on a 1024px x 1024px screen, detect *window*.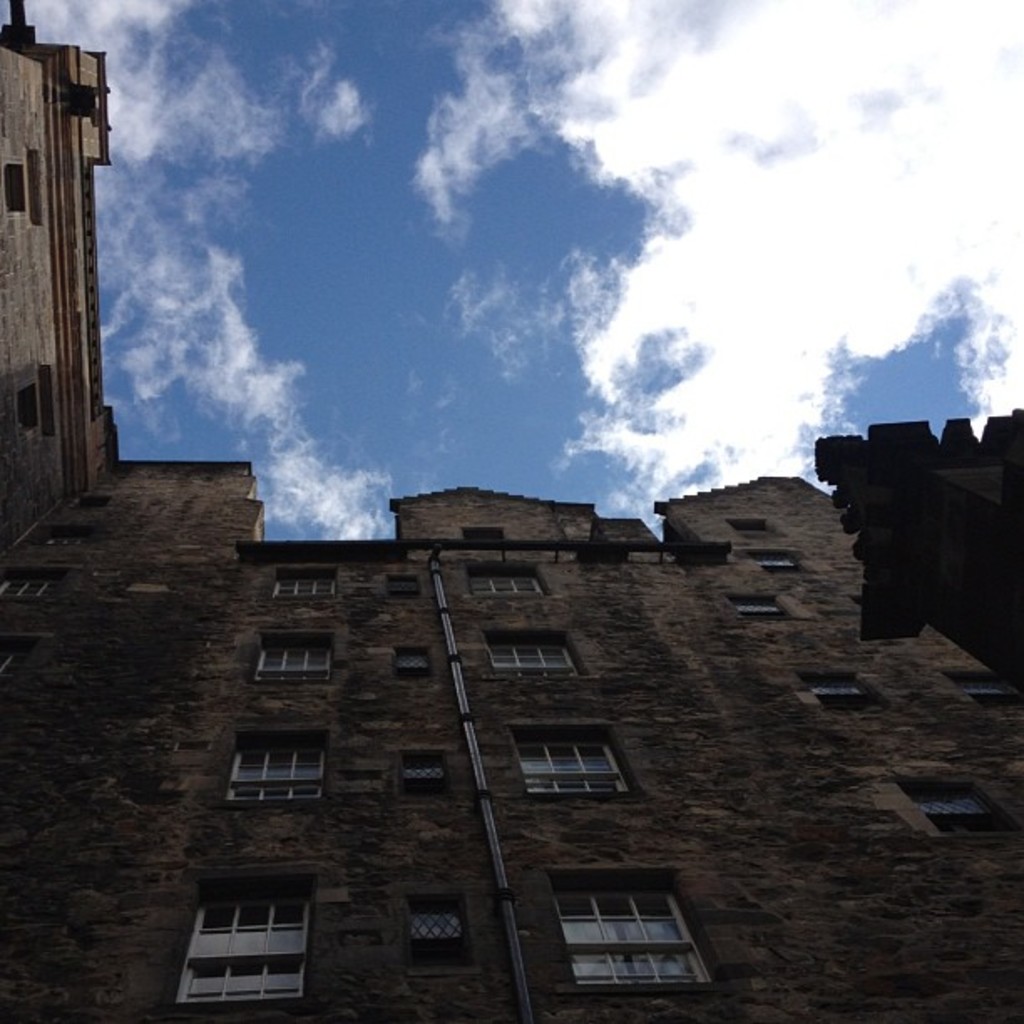
rect(162, 855, 340, 1019).
